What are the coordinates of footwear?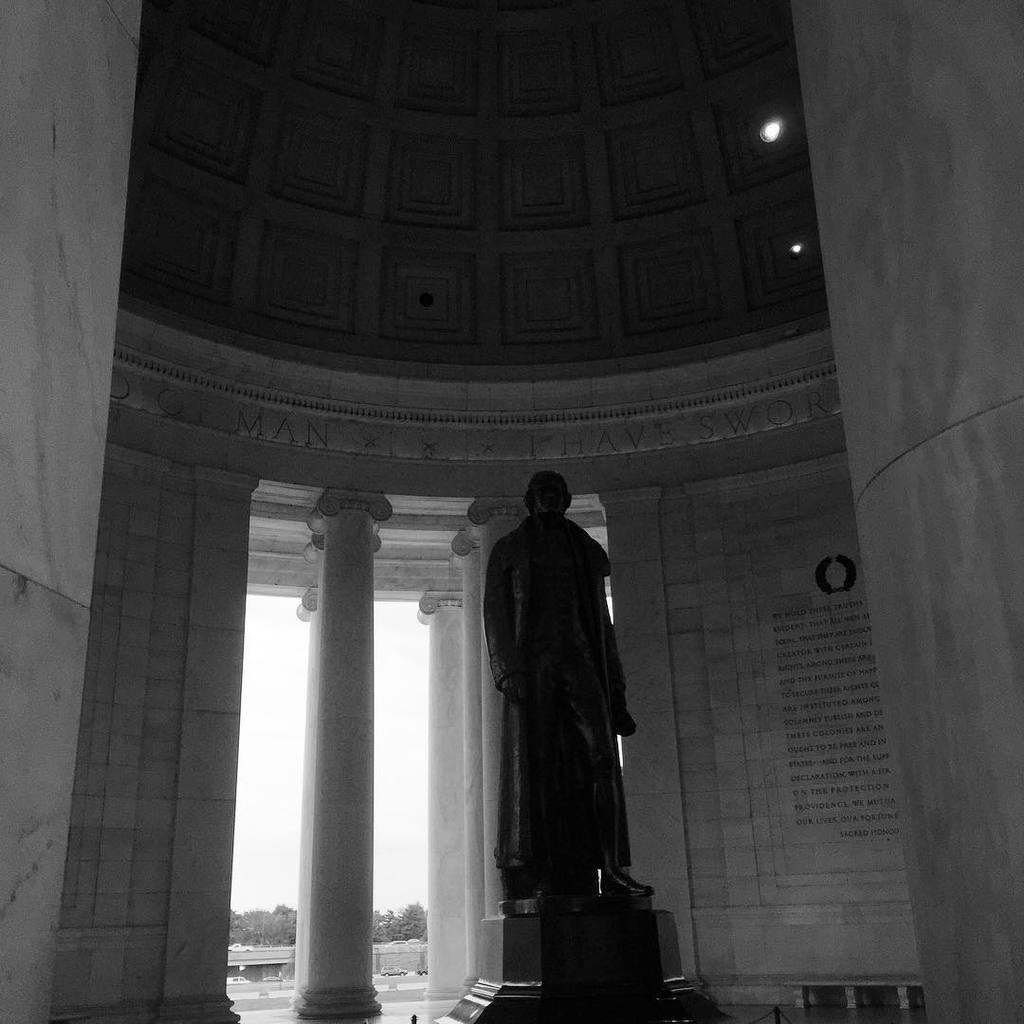
[597,866,654,900].
